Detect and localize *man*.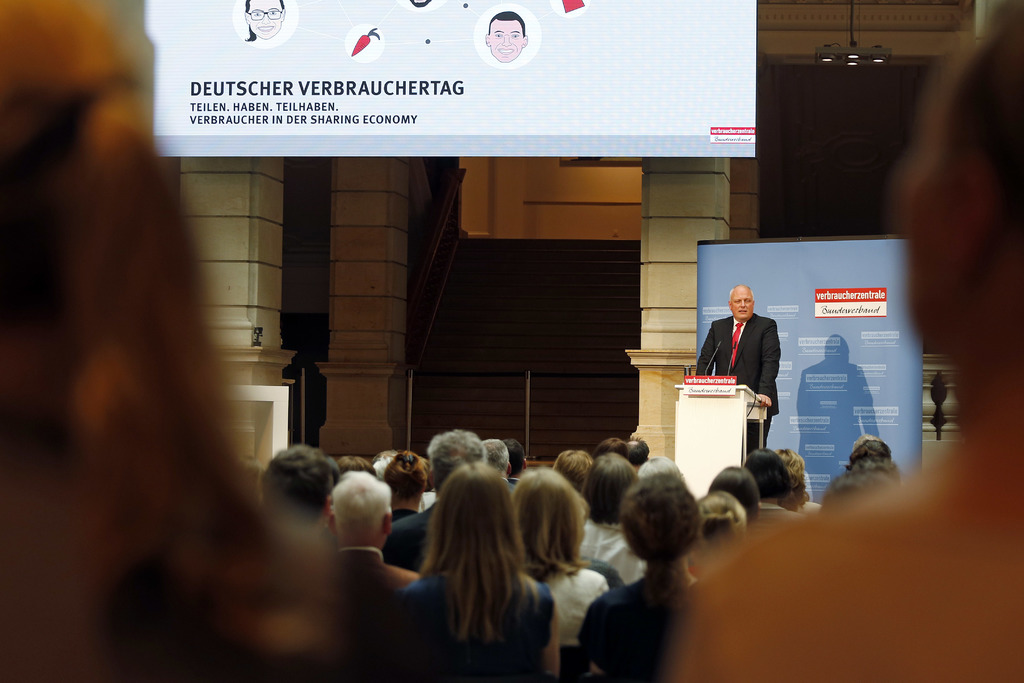
Localized at pyautogui.locateOnScreen(260, 444, 333, 529).
